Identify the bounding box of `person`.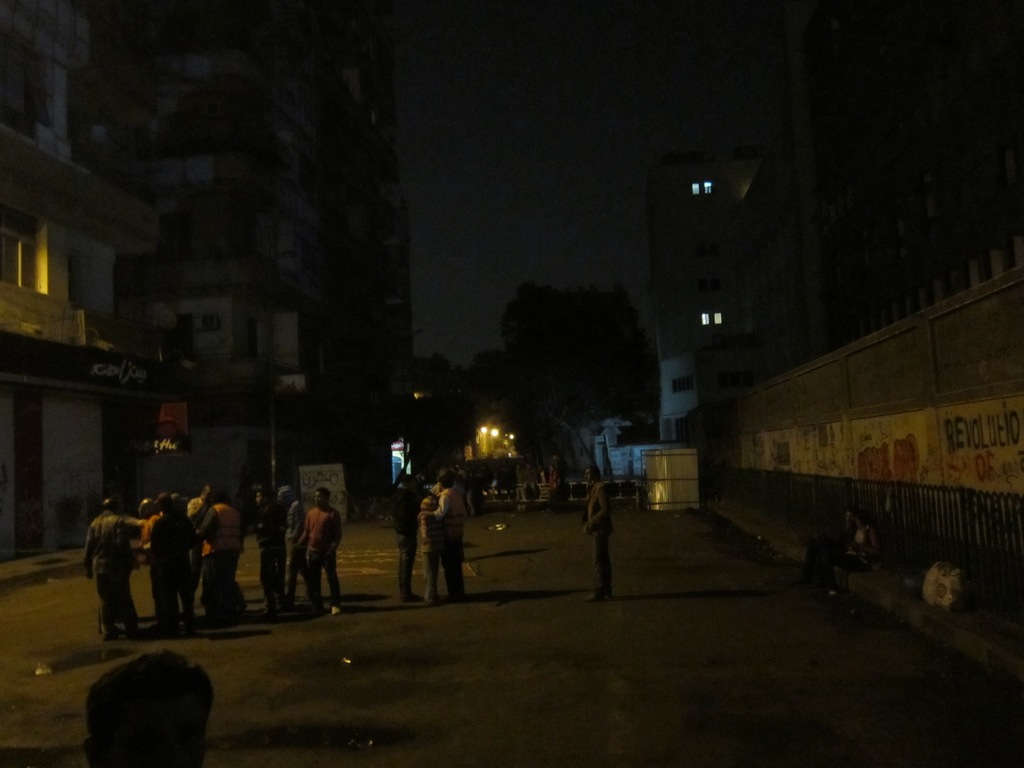
detection(86, 646, 211, 767).
